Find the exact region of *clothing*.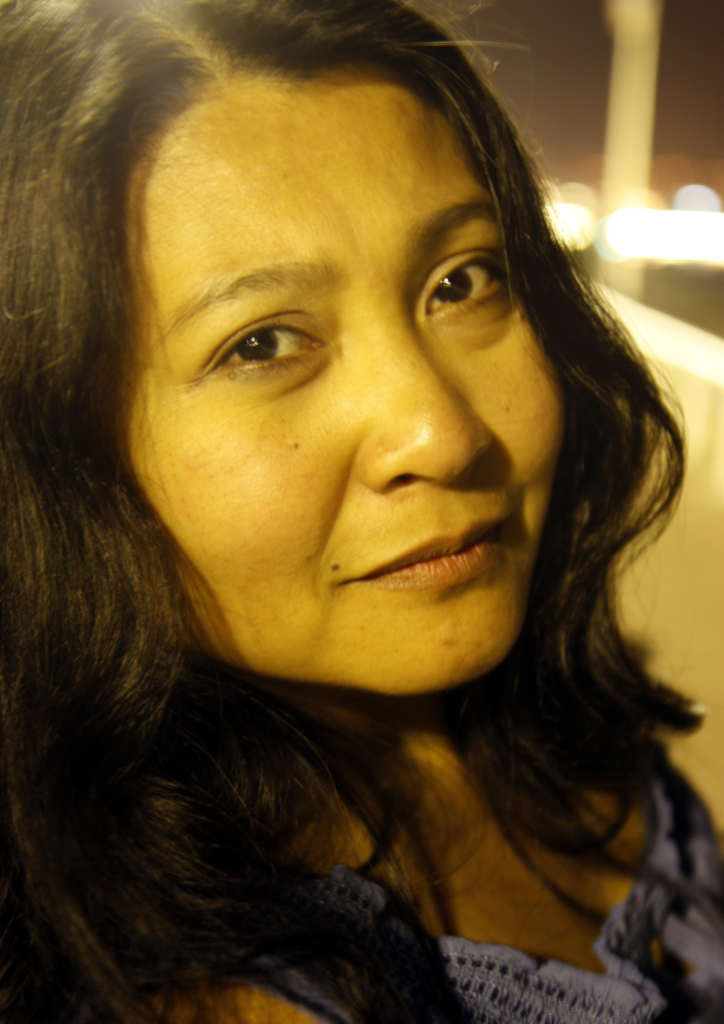
Exact region: x1=248 y1=752 x2=723 y2=1023.
